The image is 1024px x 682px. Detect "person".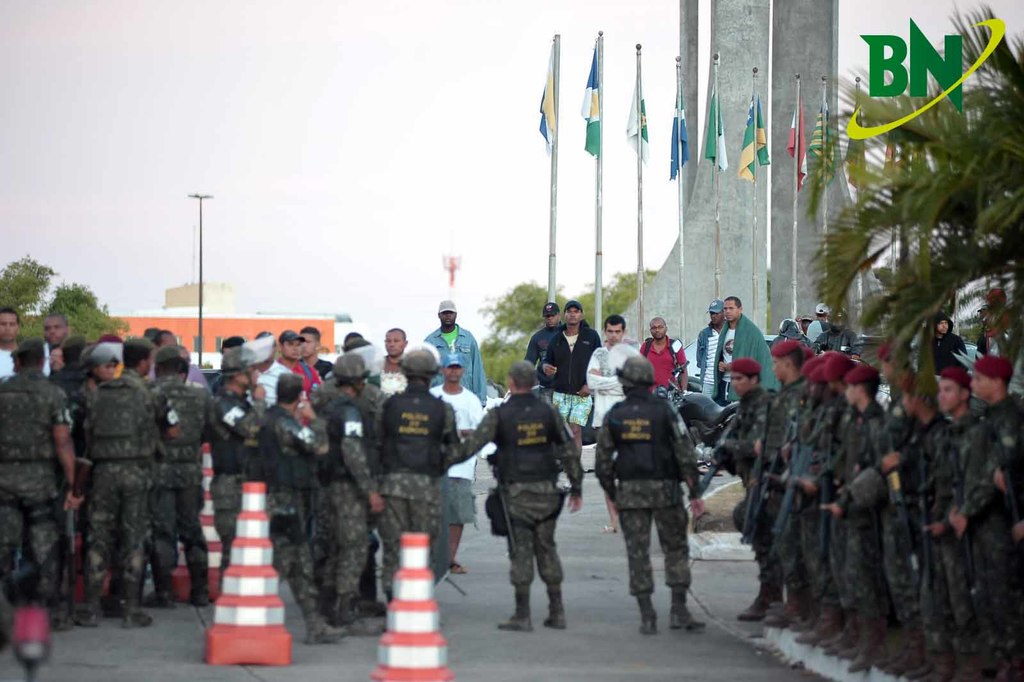
Detection: [x1=423, y1=298, x2=488, y2=405].
